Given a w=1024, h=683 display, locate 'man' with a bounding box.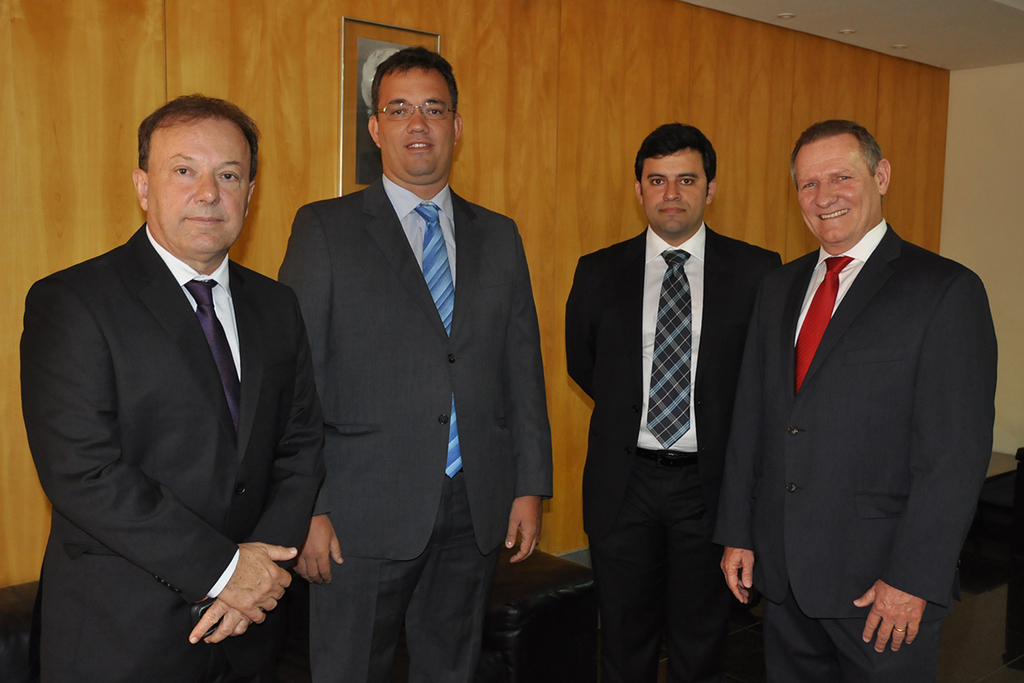
Located: BBox(563, 122, 787, 682).
